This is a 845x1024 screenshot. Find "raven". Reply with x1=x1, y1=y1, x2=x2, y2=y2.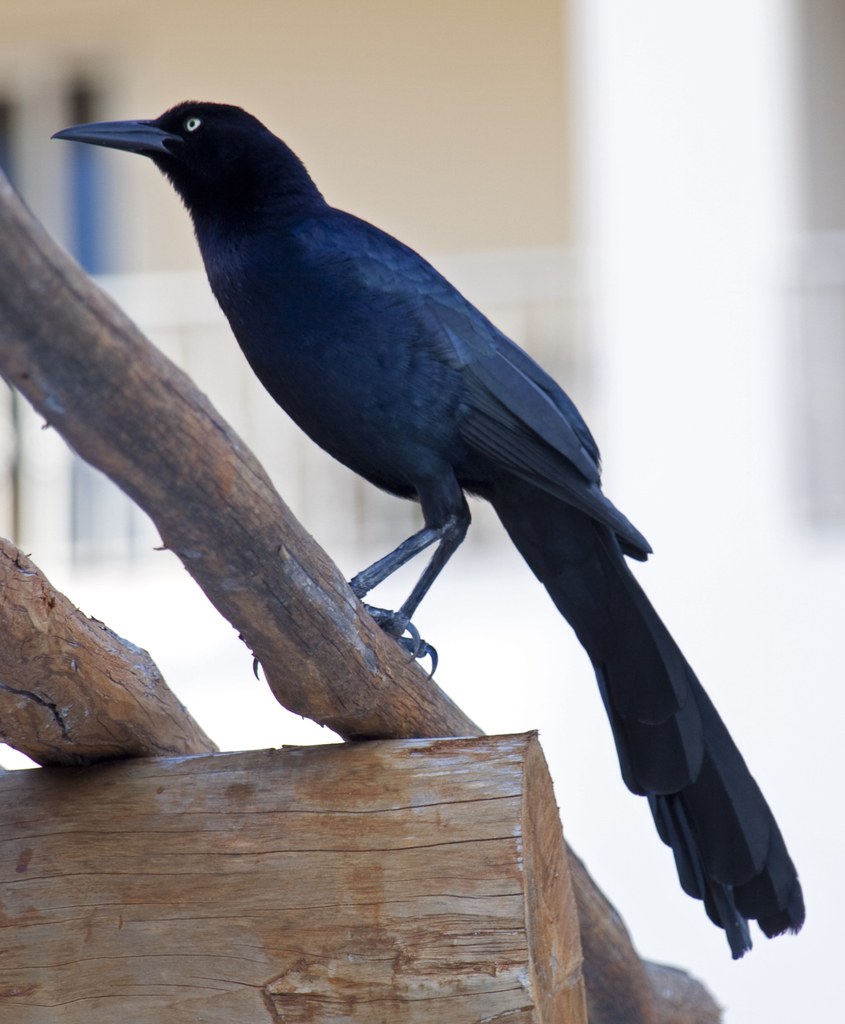
x1=52, y1=95, x2=811, y2=950.
